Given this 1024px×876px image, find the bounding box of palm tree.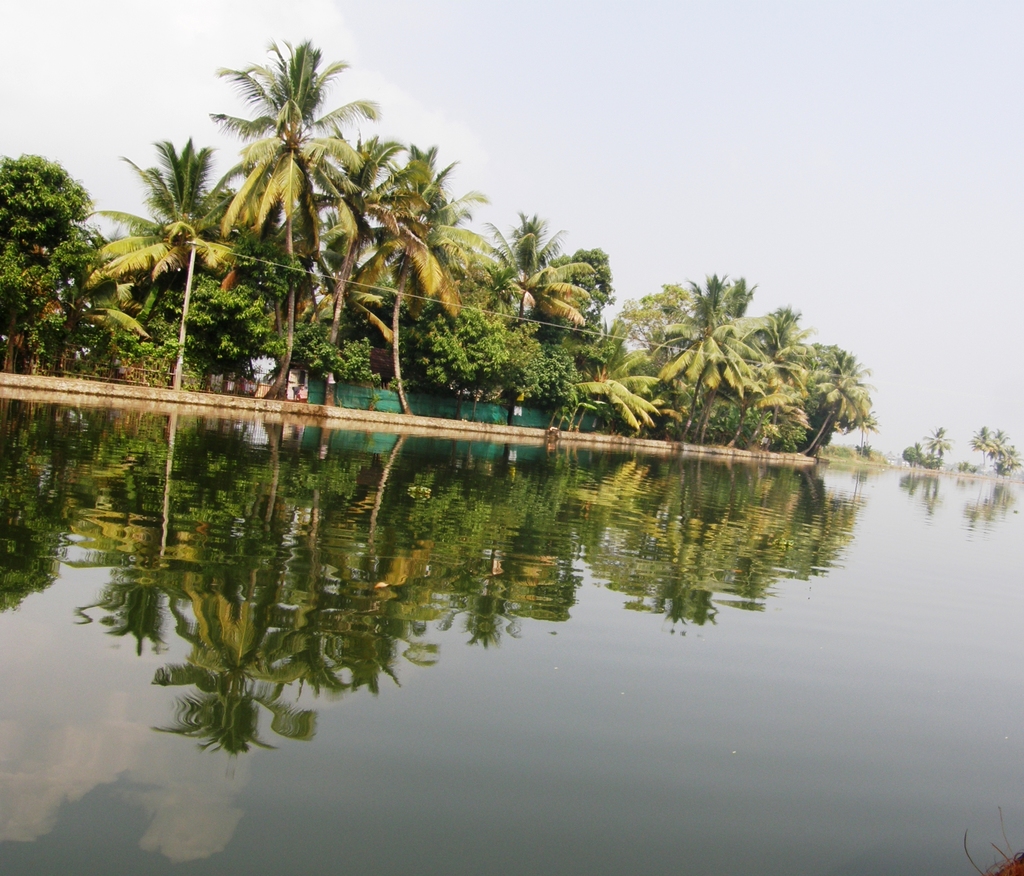
<region>991, 426, 1011, 480</region>.
